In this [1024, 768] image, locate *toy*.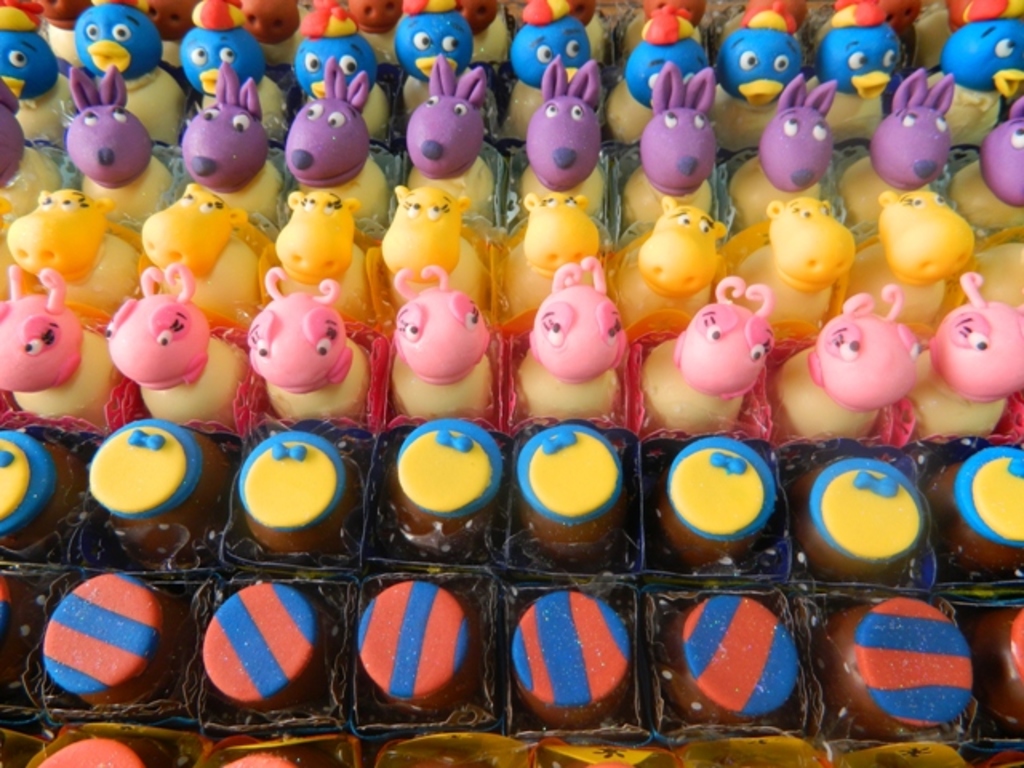
Bounding box: detection(966, 611, 1022, 728).
